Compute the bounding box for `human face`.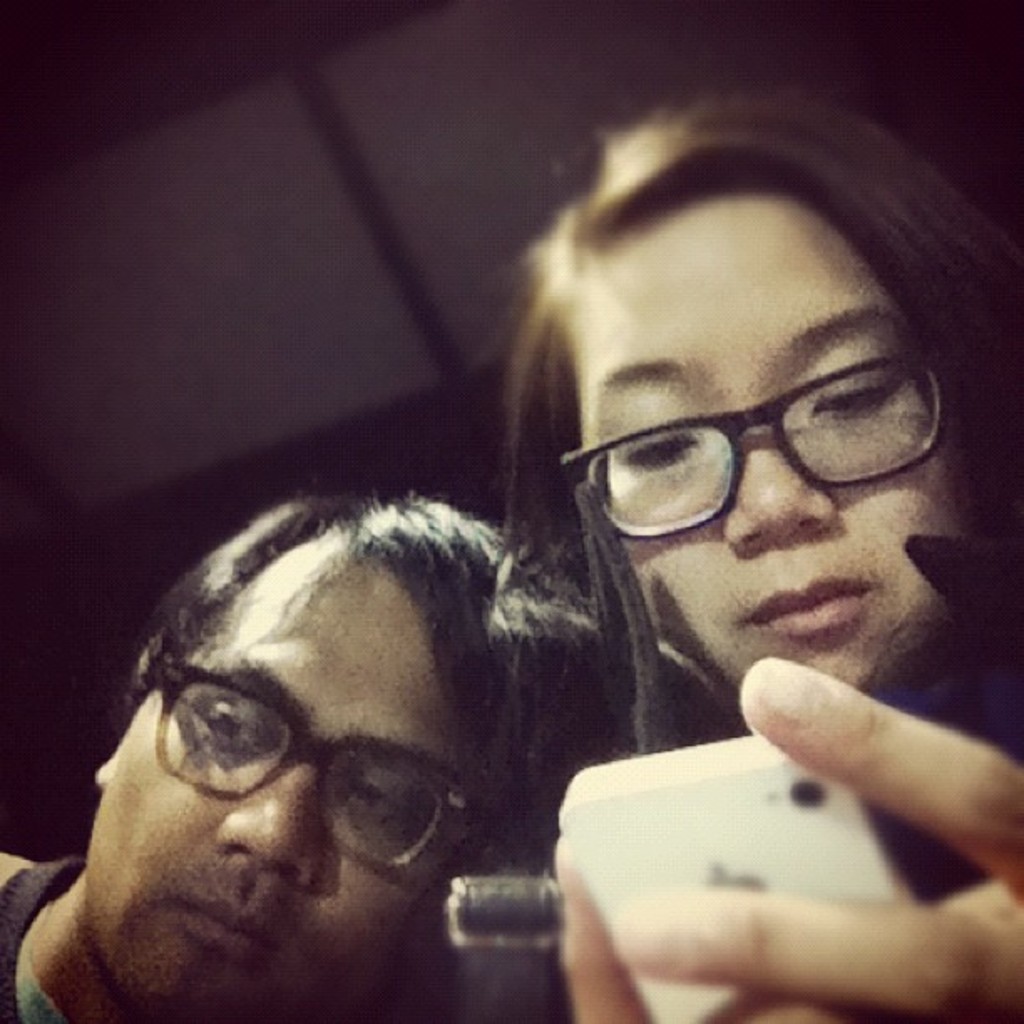
566:206:964:684.
